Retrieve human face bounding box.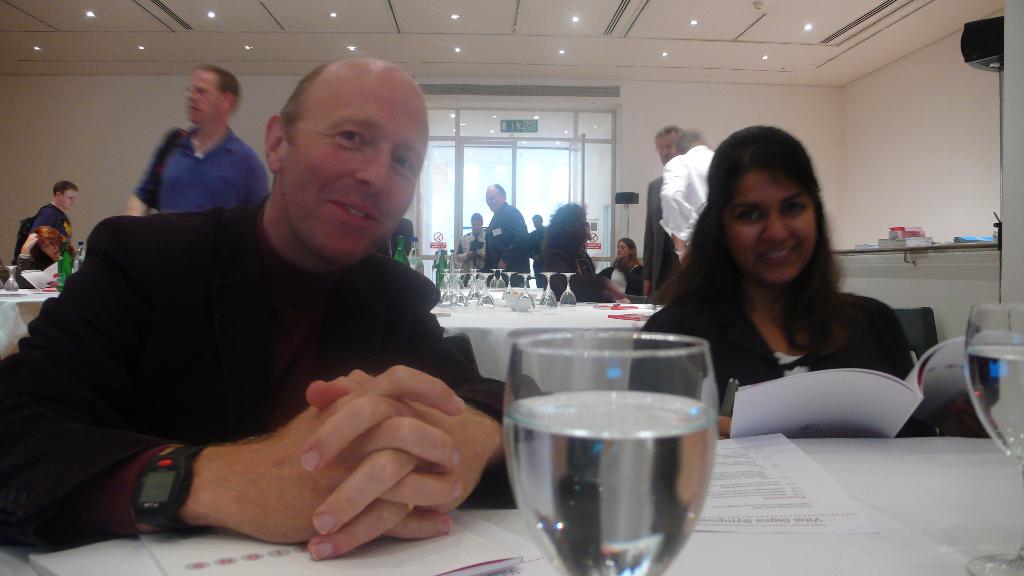
Bounding box: box(609, 235, 634, 260).
